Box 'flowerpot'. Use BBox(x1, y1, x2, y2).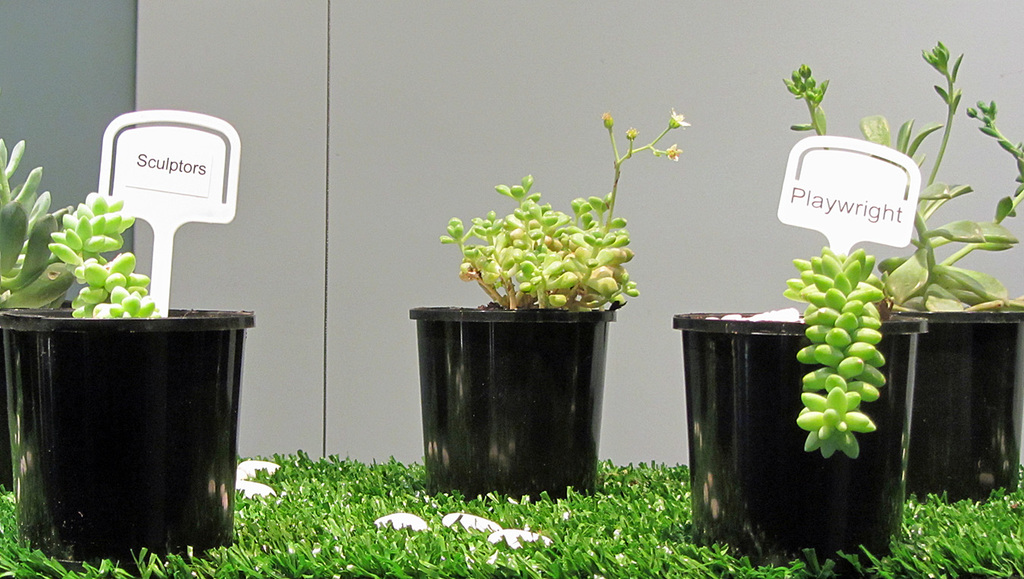
BBox(672, 309, 924, 577).
